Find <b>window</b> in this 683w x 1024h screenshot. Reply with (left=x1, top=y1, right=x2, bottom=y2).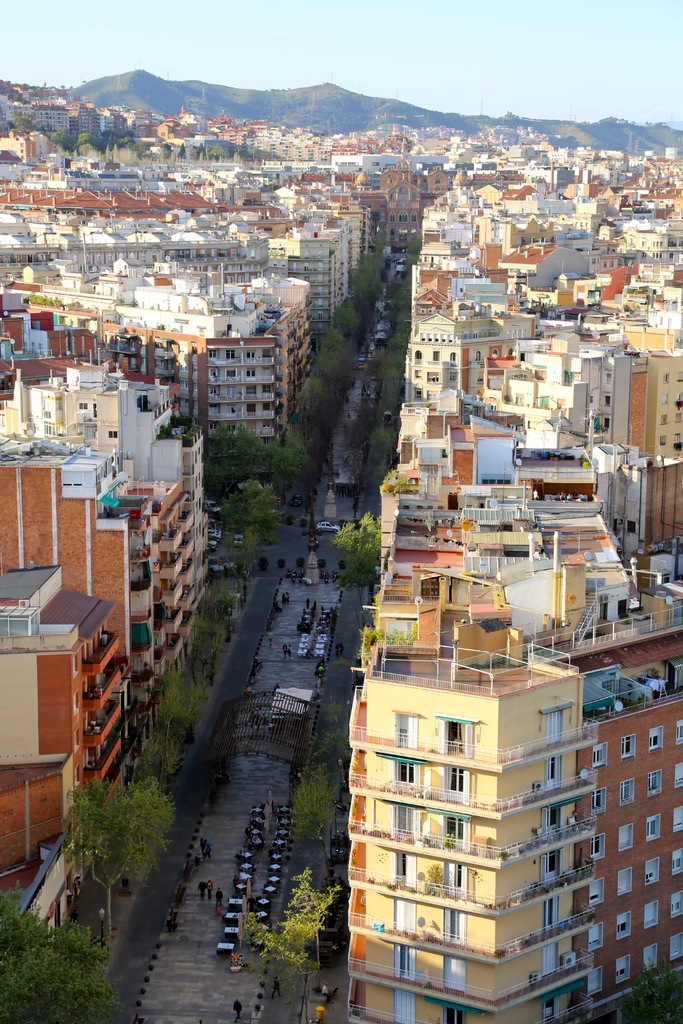
(left=588, top=922, right=607, bottom=953).
